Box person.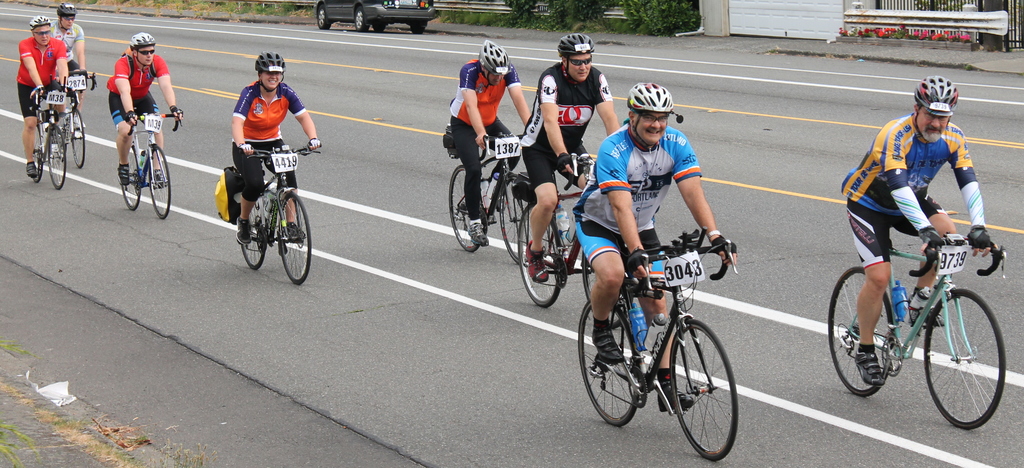
BBox(522, 33, 618, 281).
